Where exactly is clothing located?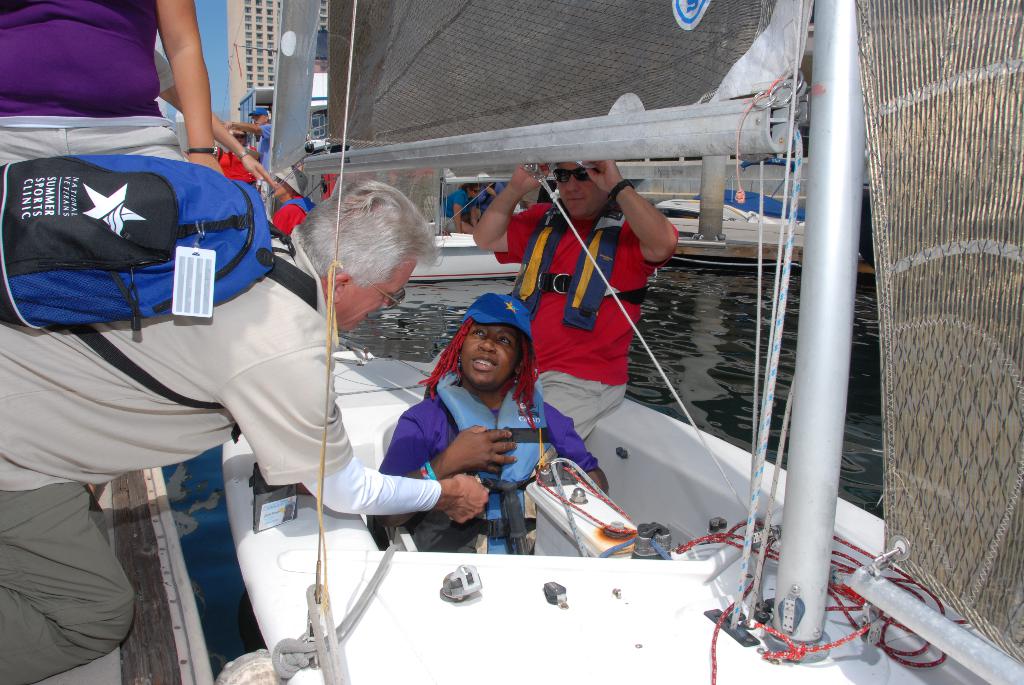
Its bounding box is (left=488, top=199, right=678, bottom=372).
